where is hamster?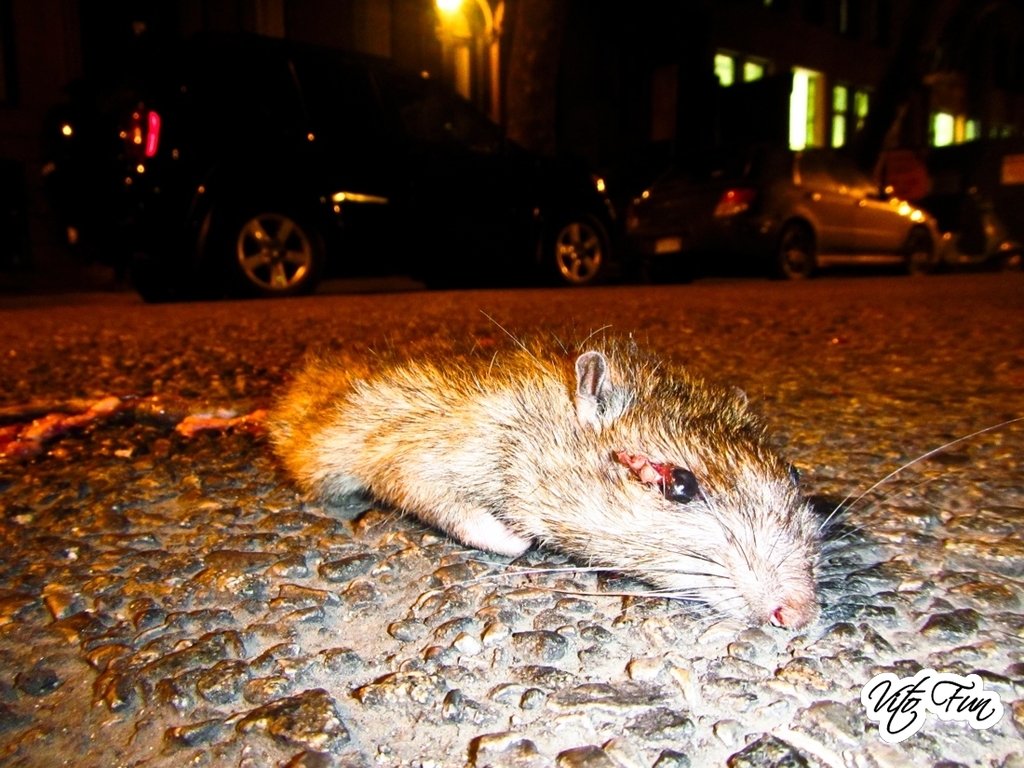
[x1=251, y1=303, x2=1022, y2=641].
